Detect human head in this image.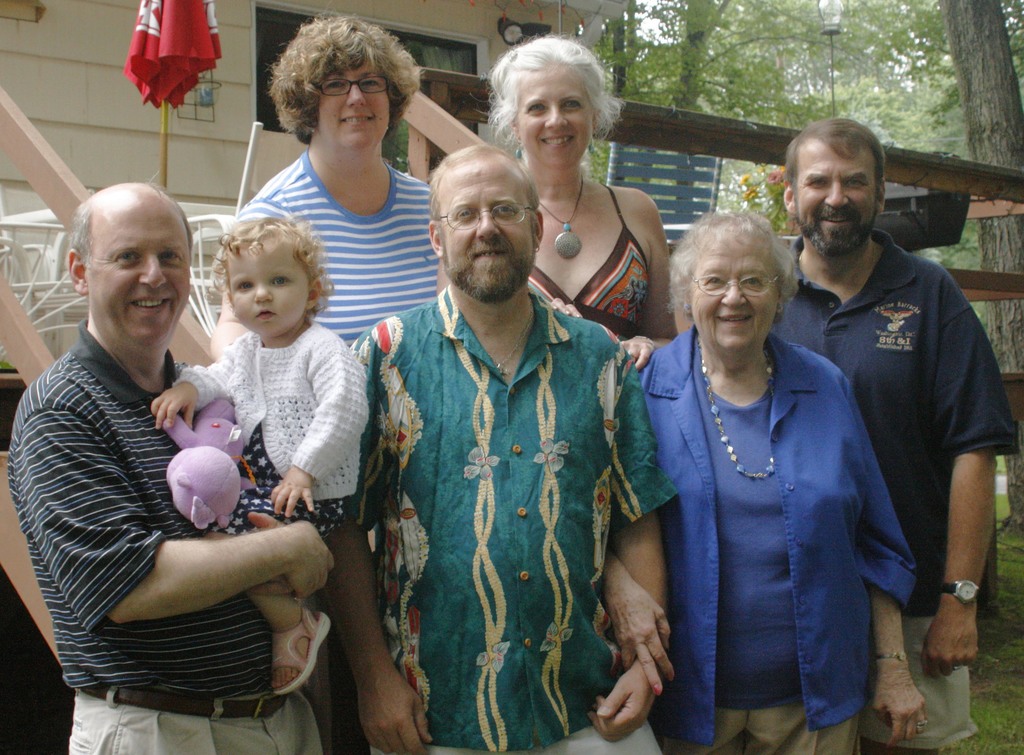
Detection: pyautogui.locateOnScreen(669, 207, 789, 345).
